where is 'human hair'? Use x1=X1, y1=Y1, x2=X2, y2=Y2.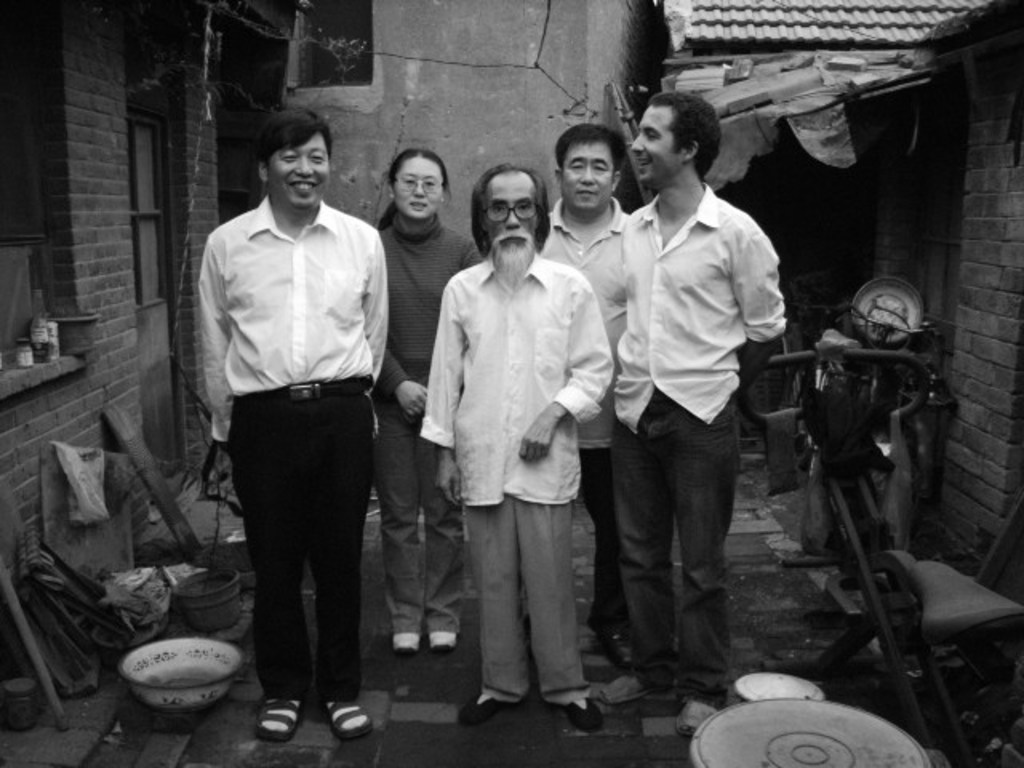
x1=555, y1=125, x2=622, y2=173.
